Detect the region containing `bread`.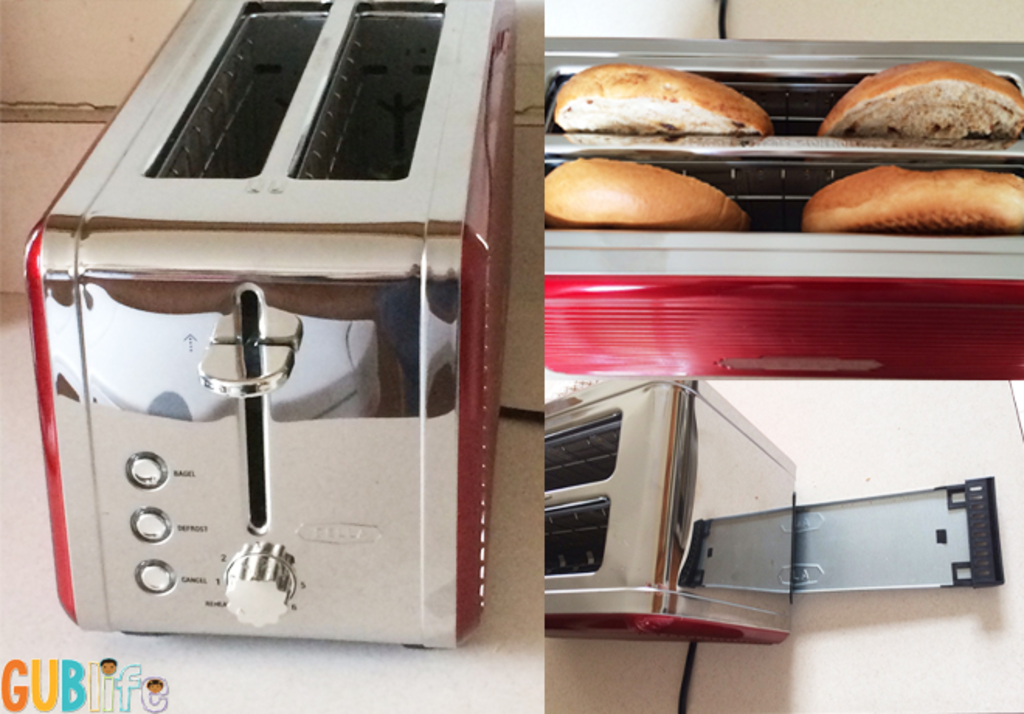
select_region(563, 50, 777, 138).
